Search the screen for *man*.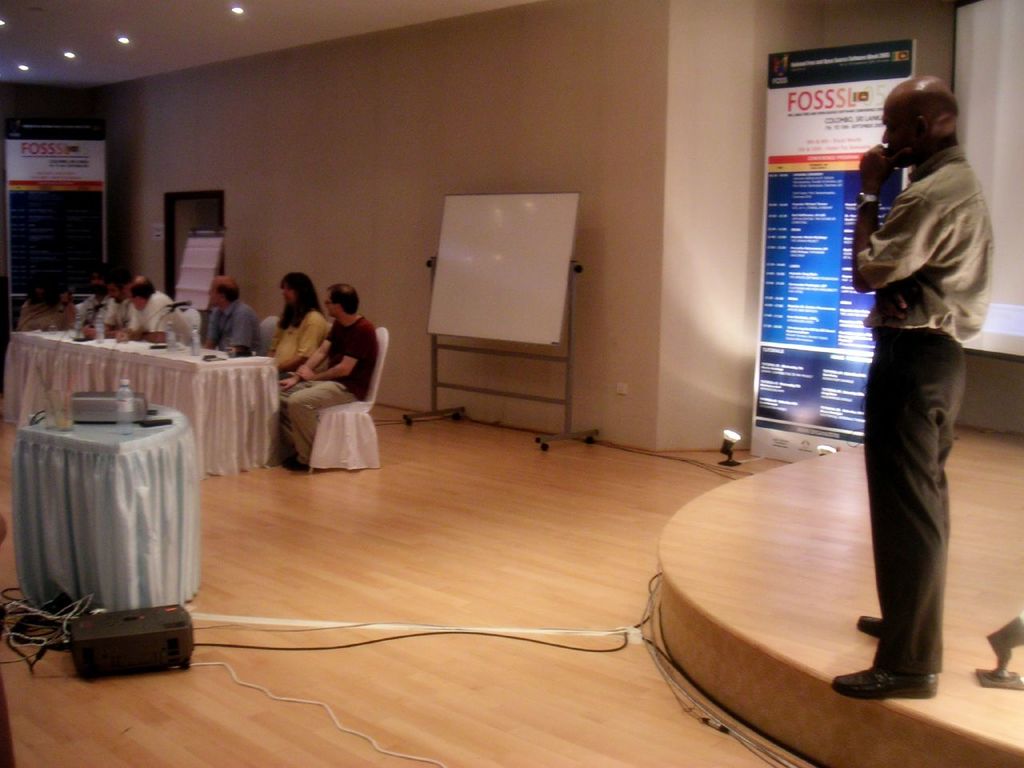
Found at (x1=67, y1=262, x2=102, y2=338).
